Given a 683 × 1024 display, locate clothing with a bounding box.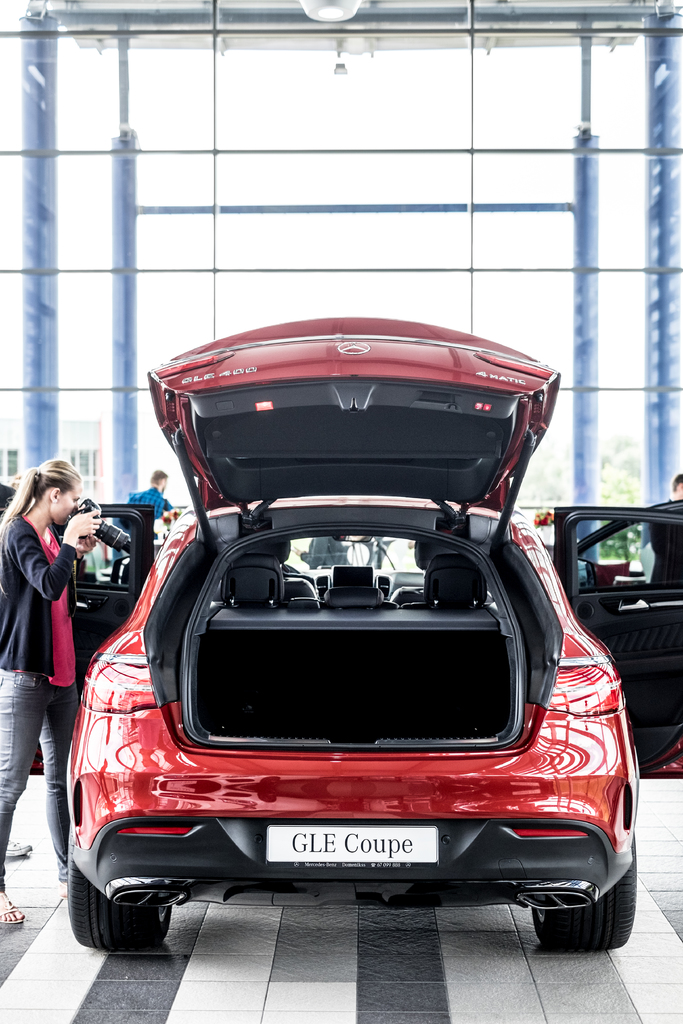
Located: Rect(128, 477, 173, 538).
